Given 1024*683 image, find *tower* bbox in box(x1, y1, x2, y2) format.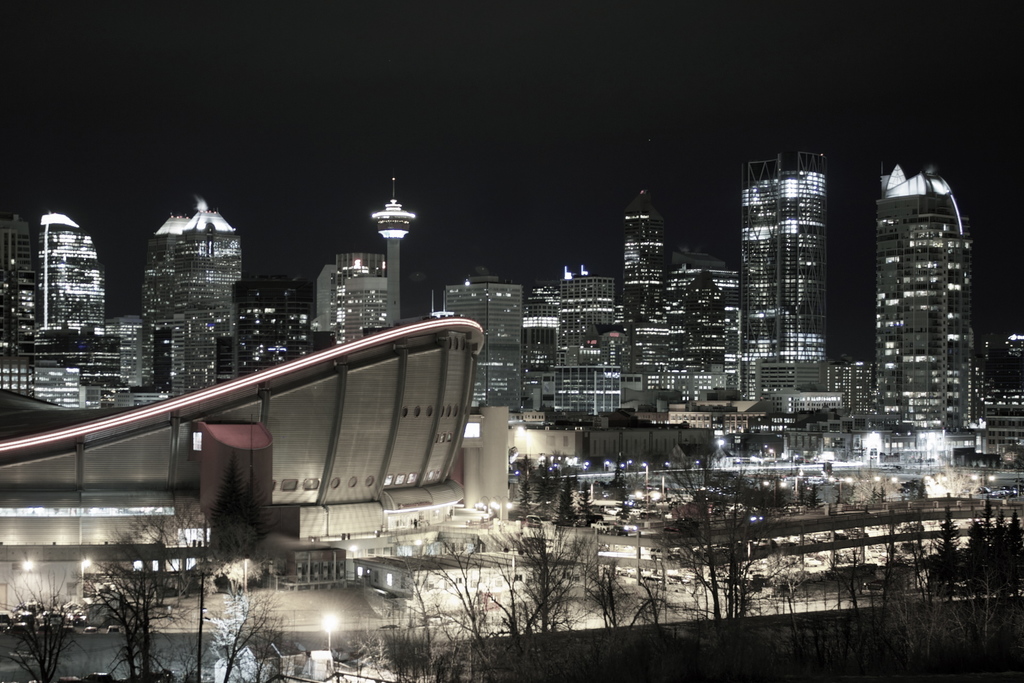
box(29, 215, 110, 334).
